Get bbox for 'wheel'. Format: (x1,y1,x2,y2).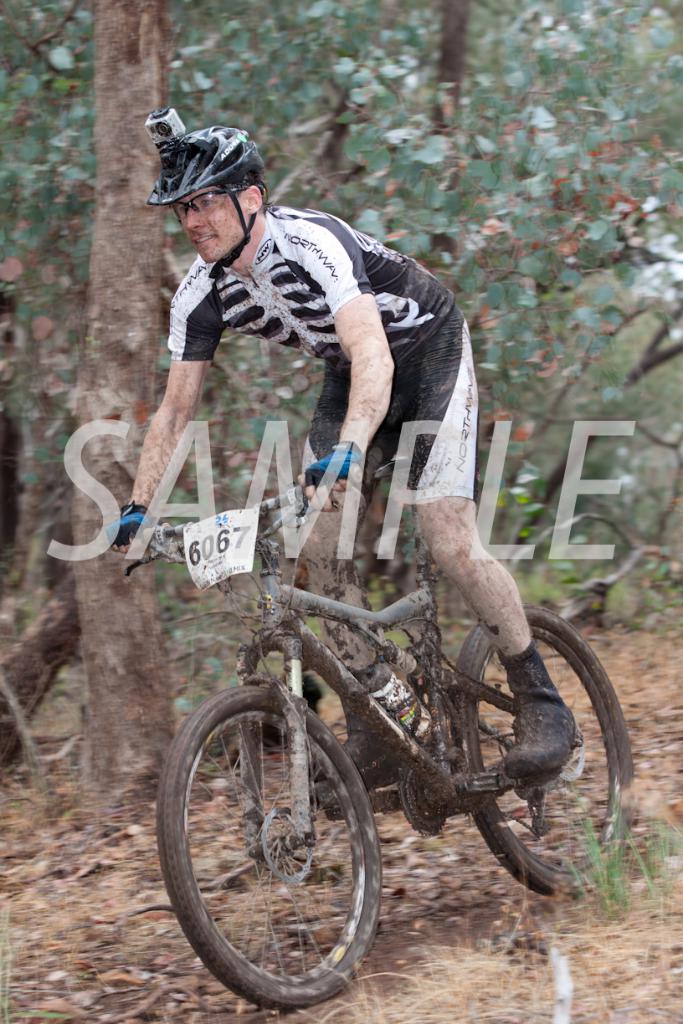
(454,617,636,907).
